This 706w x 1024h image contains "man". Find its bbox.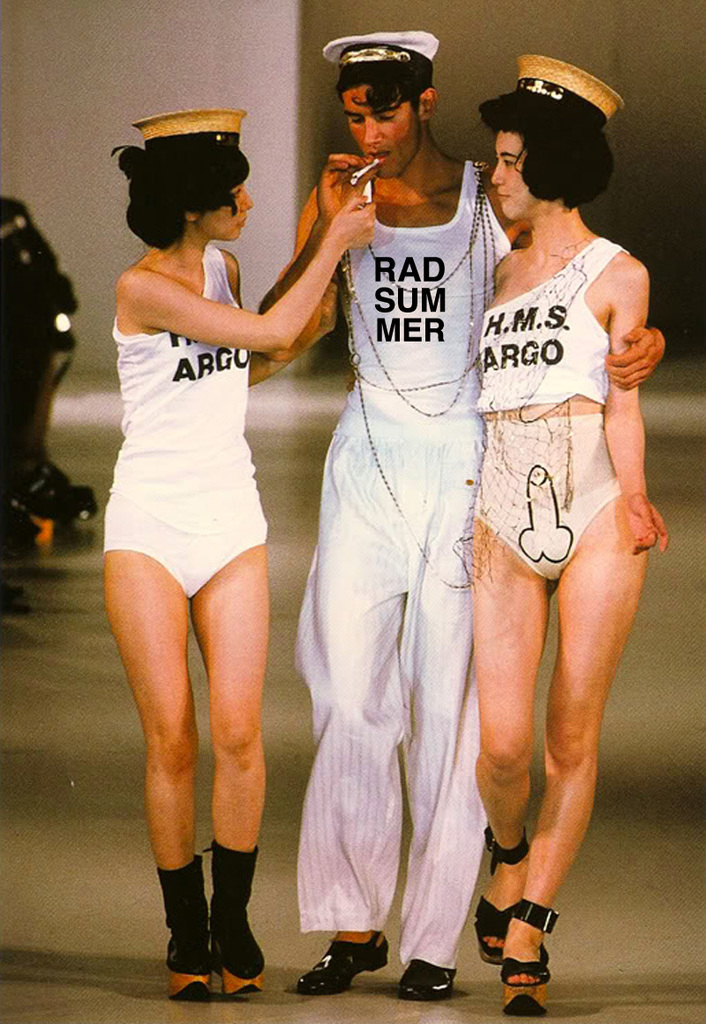
l=289, t=52, r=606, b=974.
